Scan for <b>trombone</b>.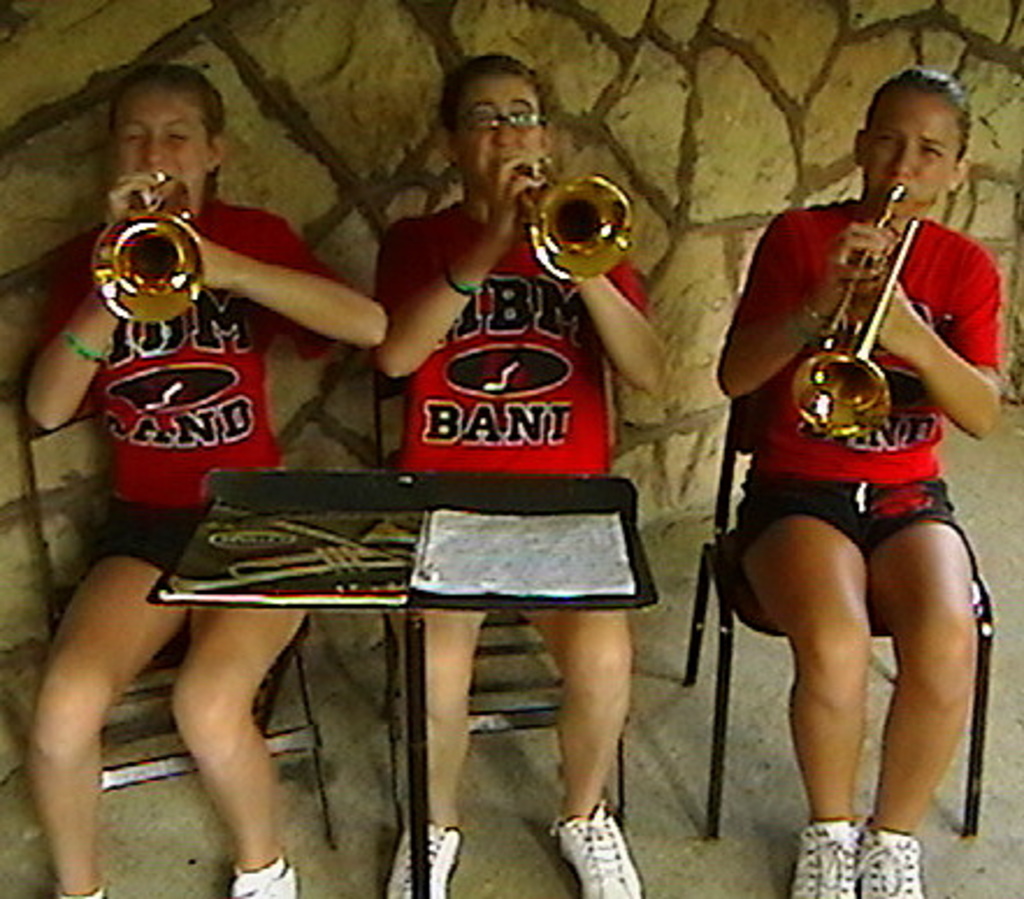
Scan result: <bbox>787, 174, 926, 434</bbox>.
